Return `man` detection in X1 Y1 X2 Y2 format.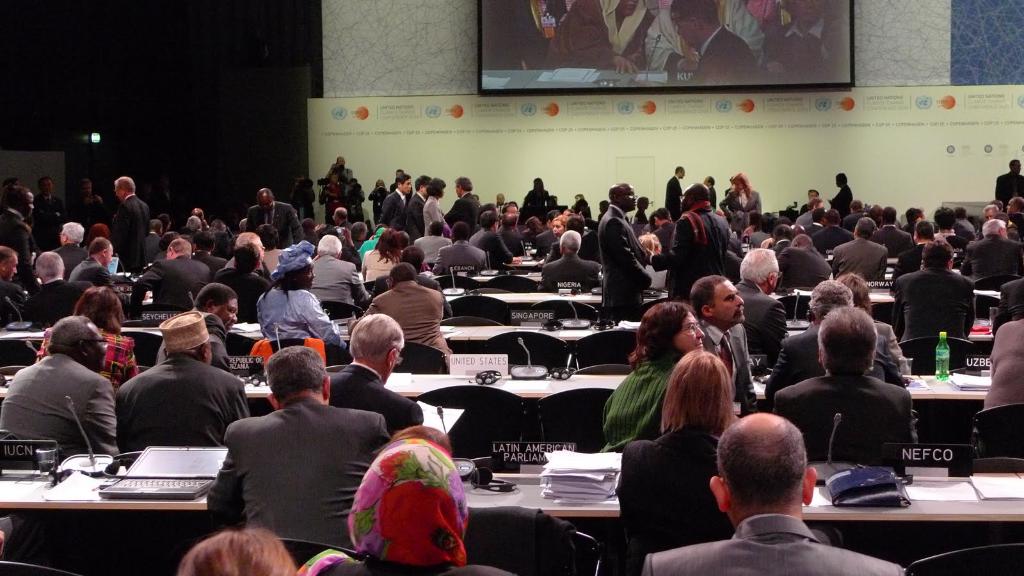
305 231 367 312.
